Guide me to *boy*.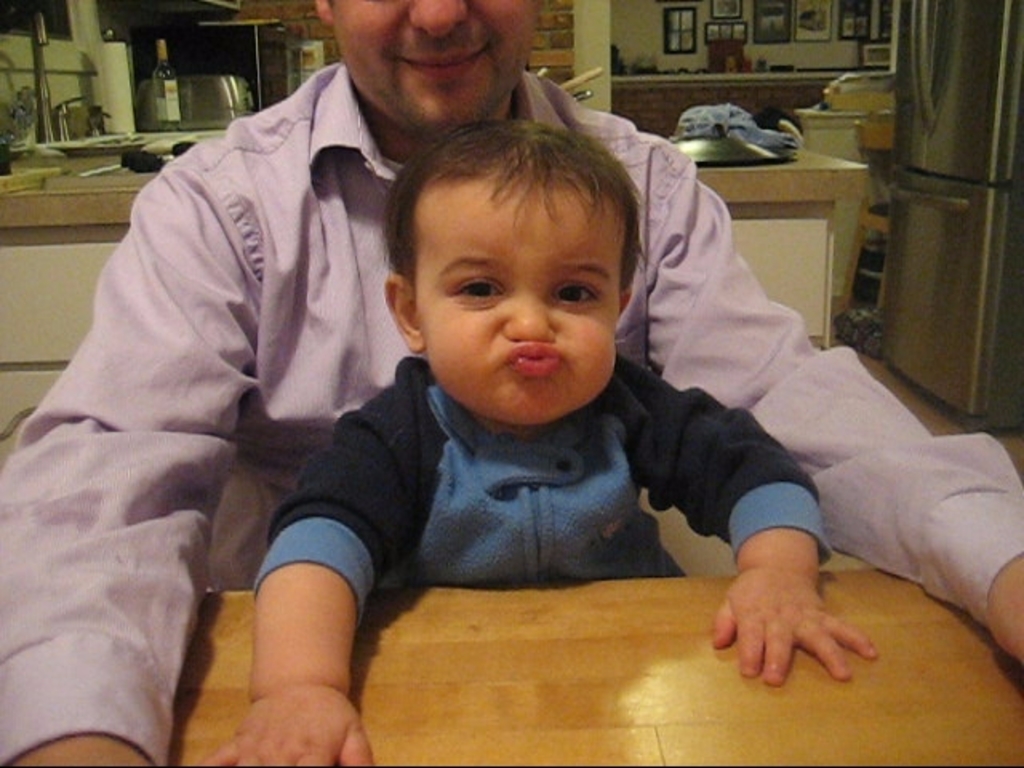
Guidance: 277,114,736,635.
